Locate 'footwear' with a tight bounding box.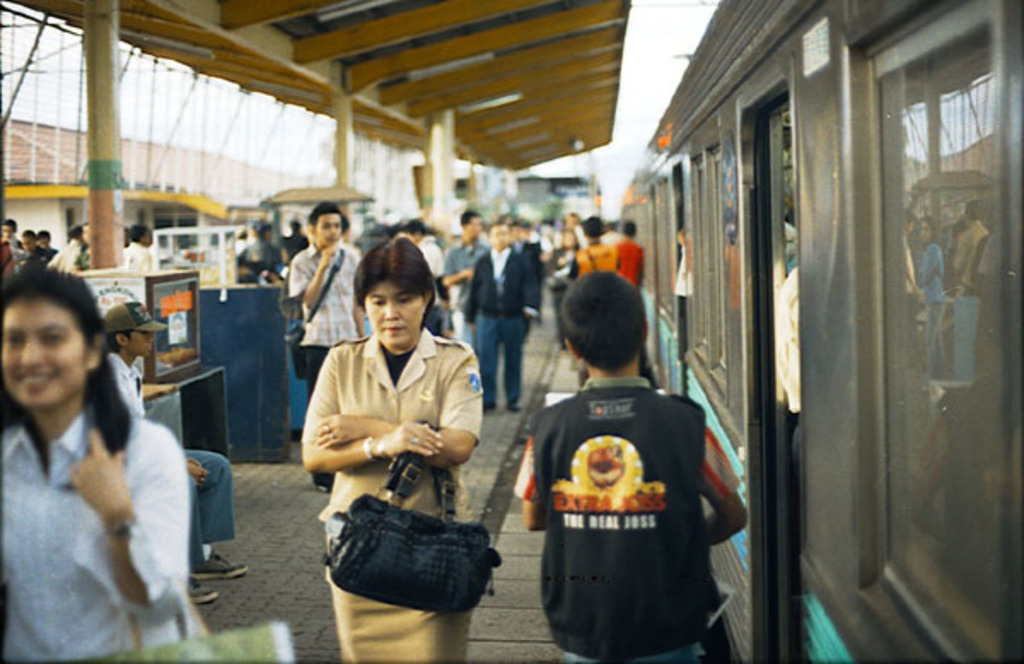
BBox(503, 399, 526, 415).
